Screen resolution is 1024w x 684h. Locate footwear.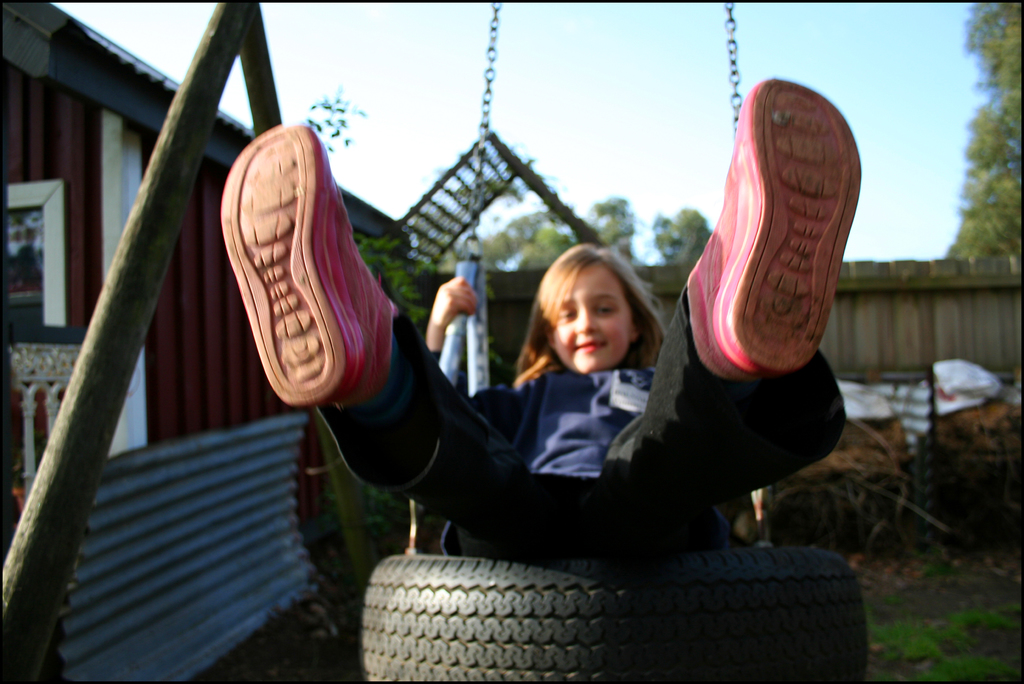
[x1=678, y1=113, x2=869, y2=475].
